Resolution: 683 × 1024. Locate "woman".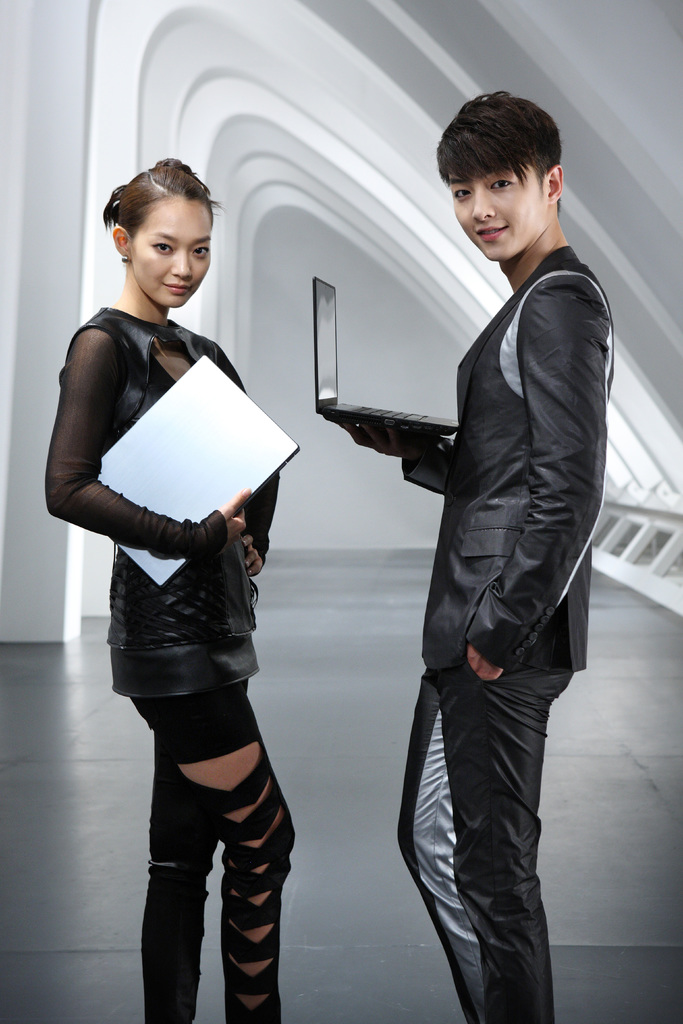
51 159 323 993.
